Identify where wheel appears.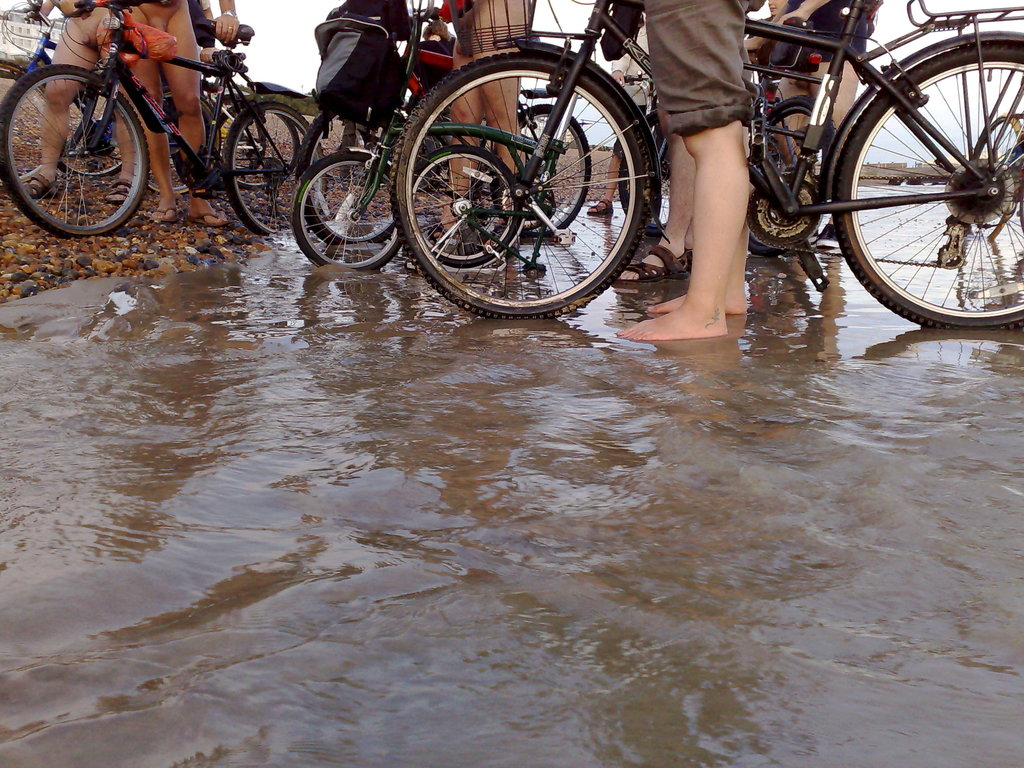
Appears at [left=835, top=40, right=1023, bottom=331].
